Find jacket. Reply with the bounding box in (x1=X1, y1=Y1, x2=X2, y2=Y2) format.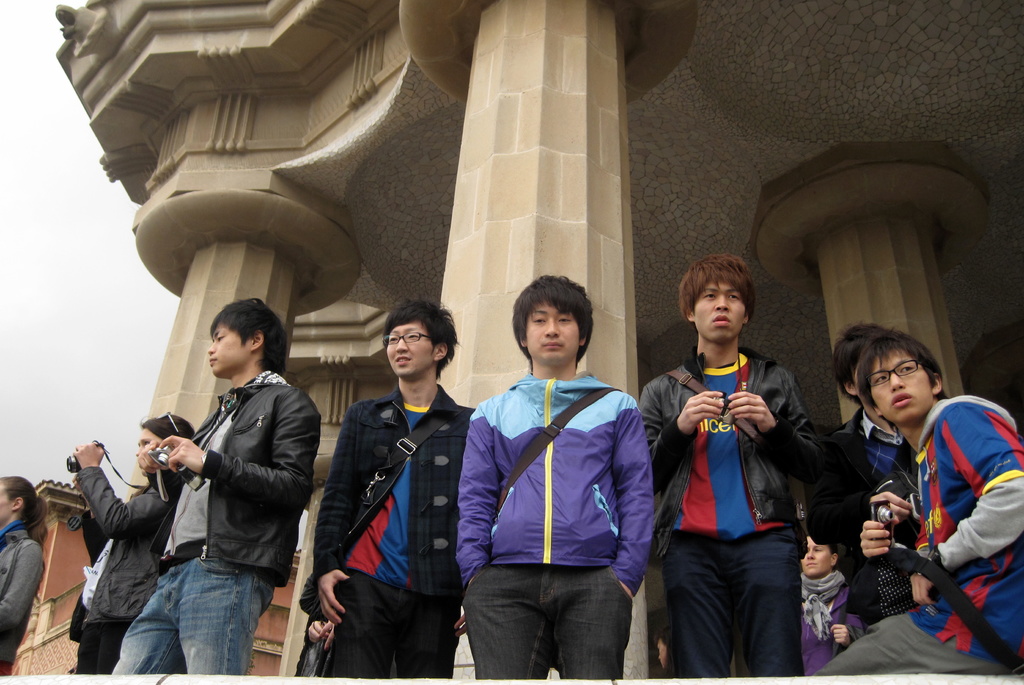
(x1=141, y1=366, x2=323, y2=588).
